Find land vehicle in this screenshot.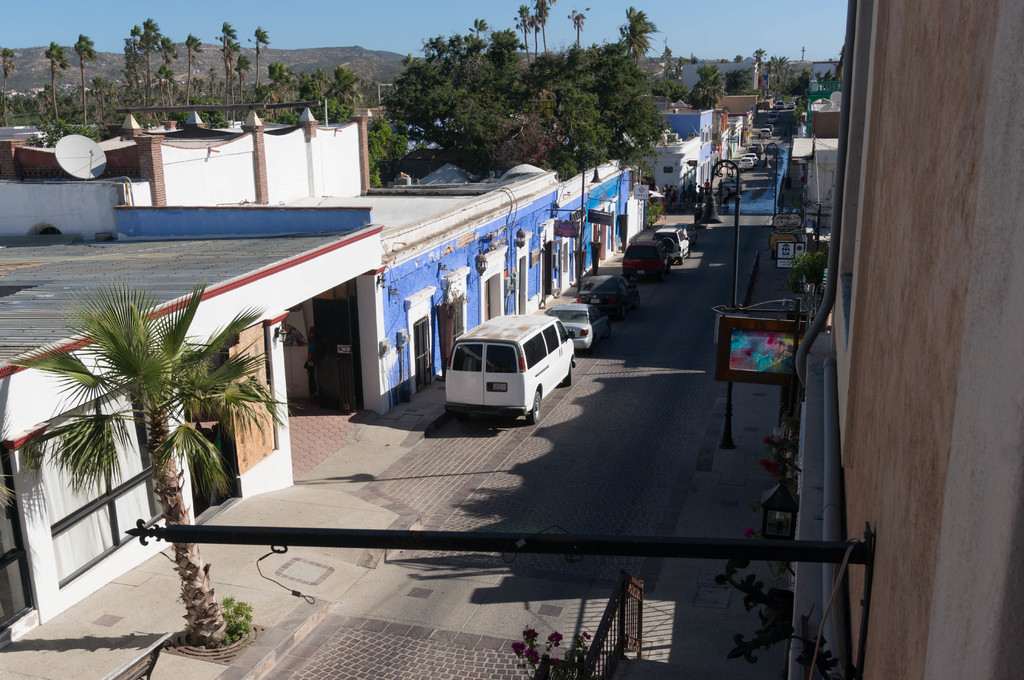
The bounding box for land vehicle is rect(447, 315, 578, 425).
